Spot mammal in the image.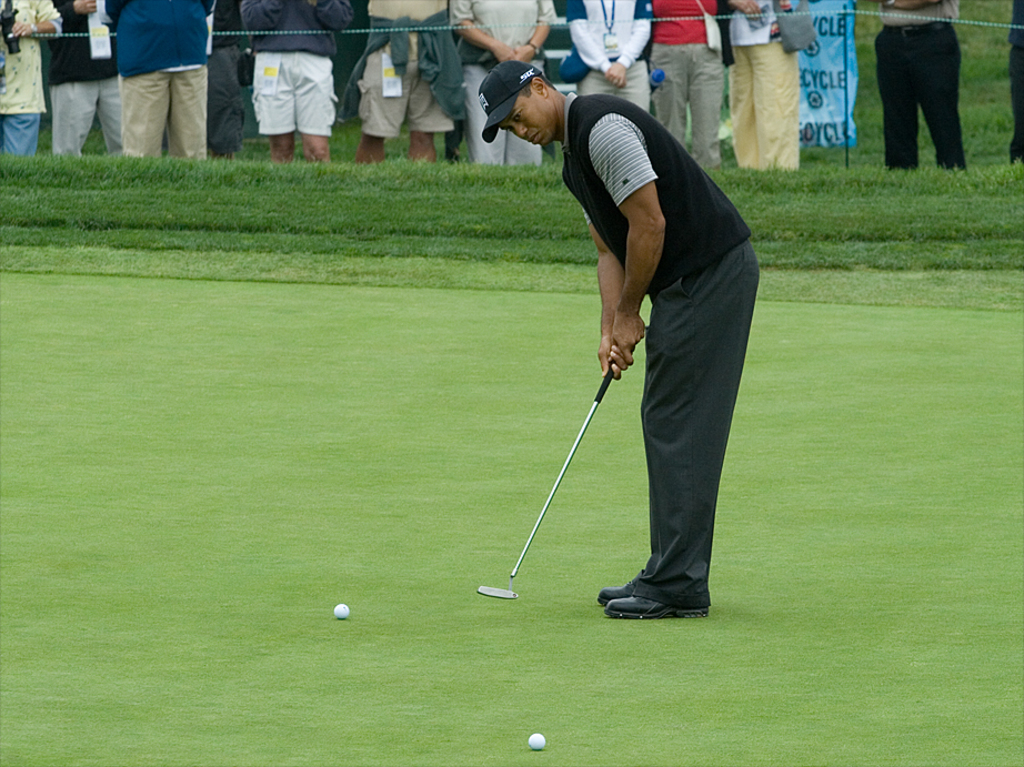
mammal found at (x1=367, y1=0, x2=471, y2=164).
